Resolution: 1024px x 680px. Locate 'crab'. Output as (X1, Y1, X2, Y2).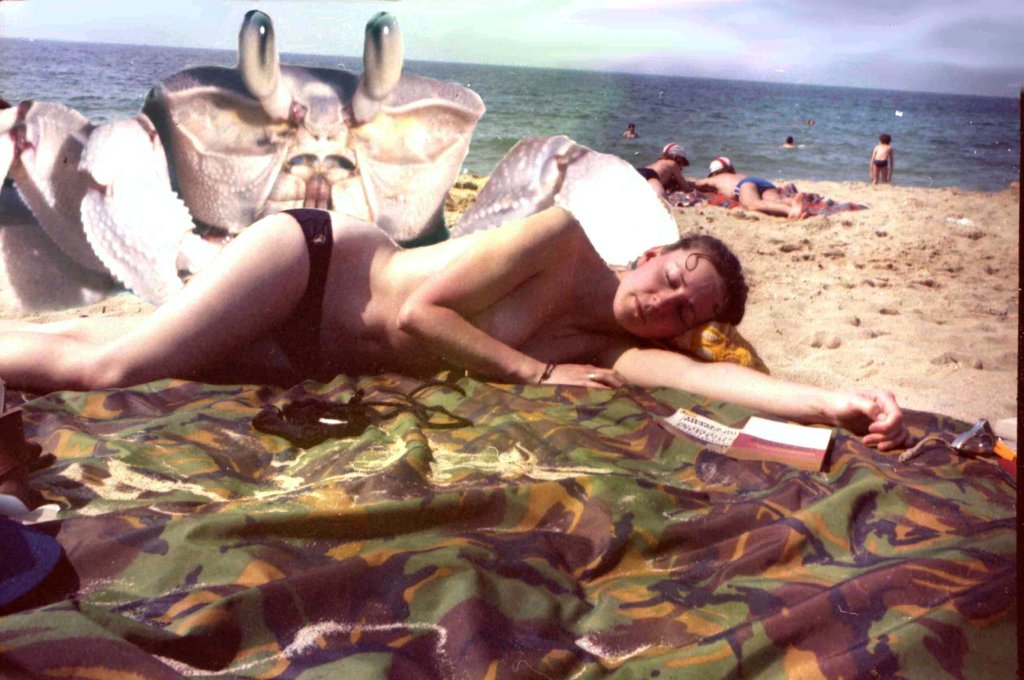
(0, 6, 682, 312).
